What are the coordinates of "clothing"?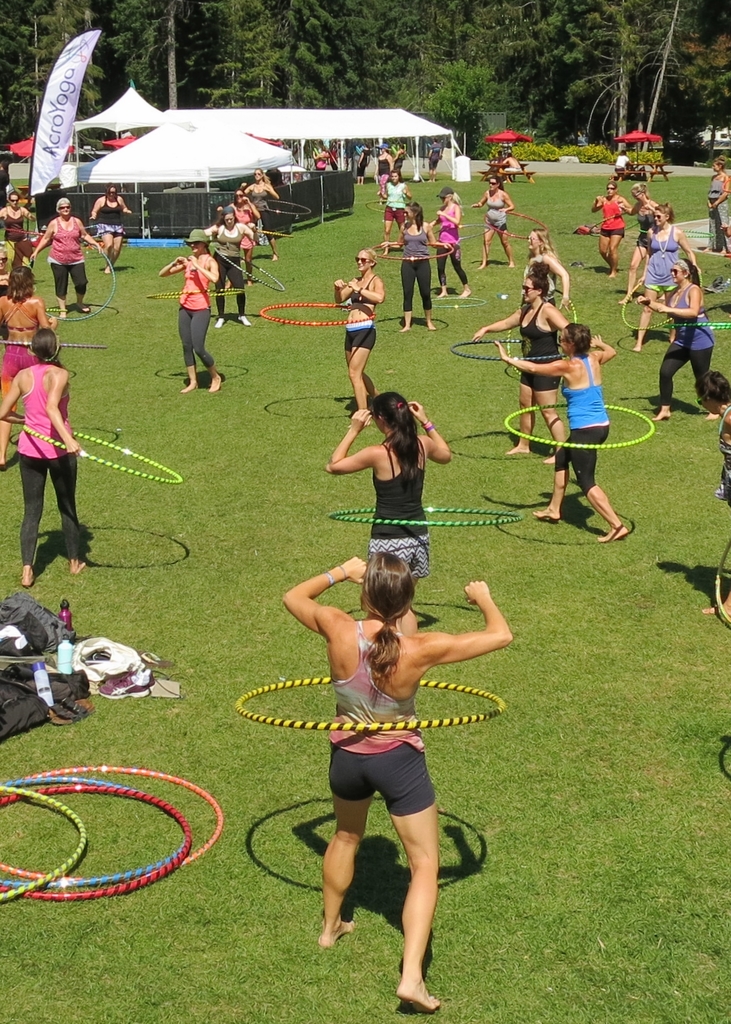
left=642, top=228, right=681, bottom=293.
